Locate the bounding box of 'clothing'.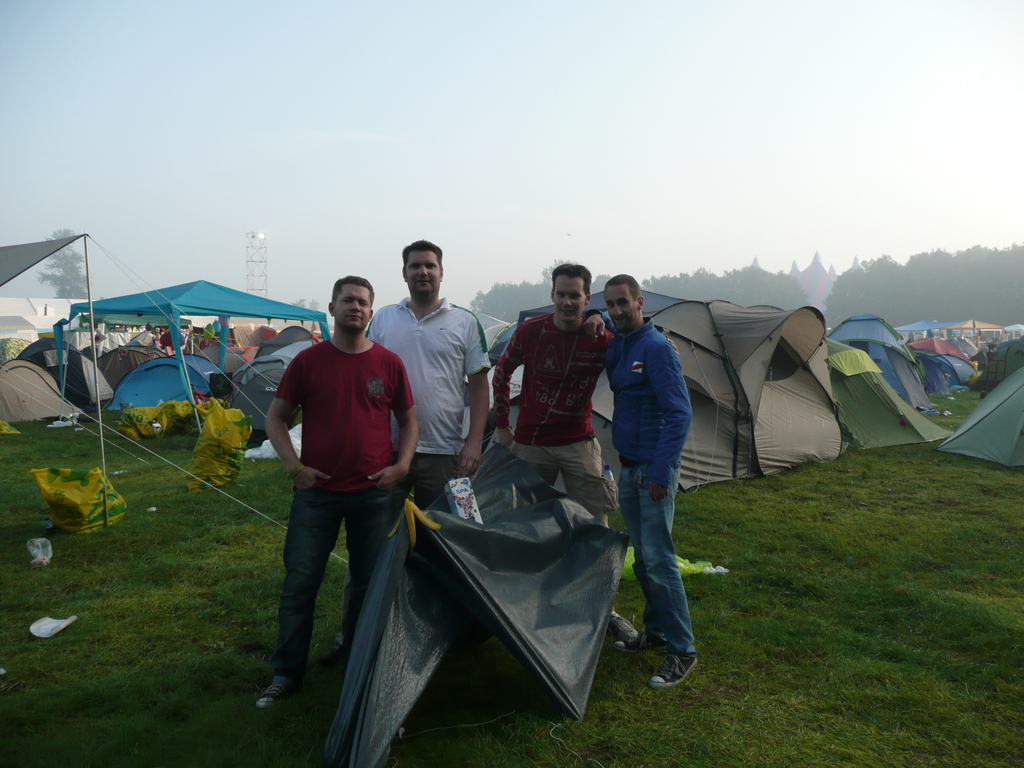
Bounding box: (left=260, top=273, right=404, bottom=663).
